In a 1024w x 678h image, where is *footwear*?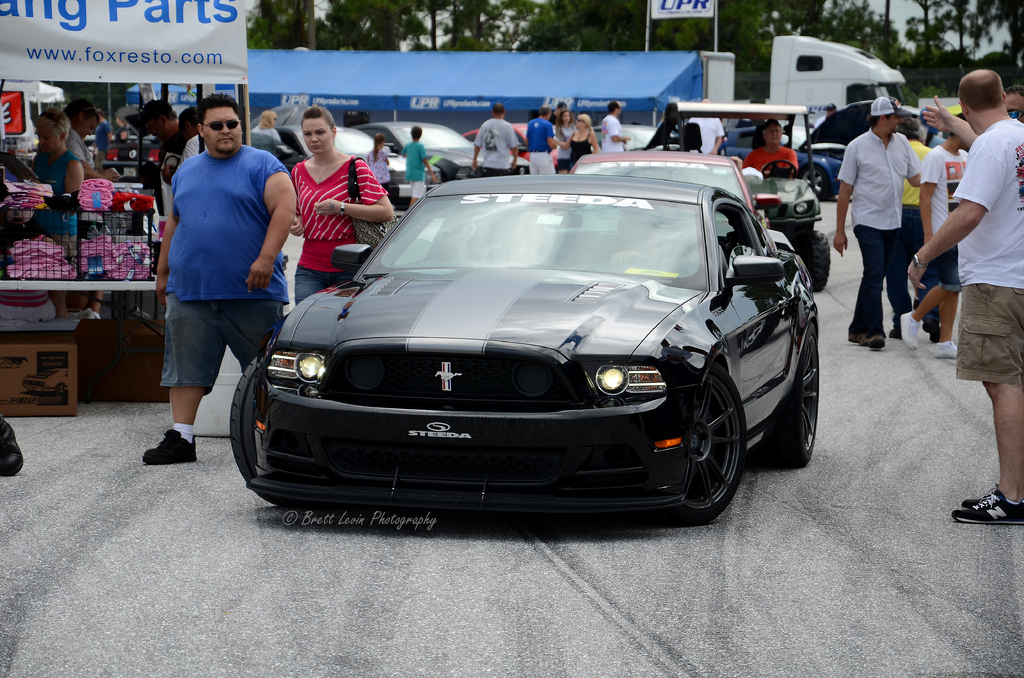
888 326 898 339.
